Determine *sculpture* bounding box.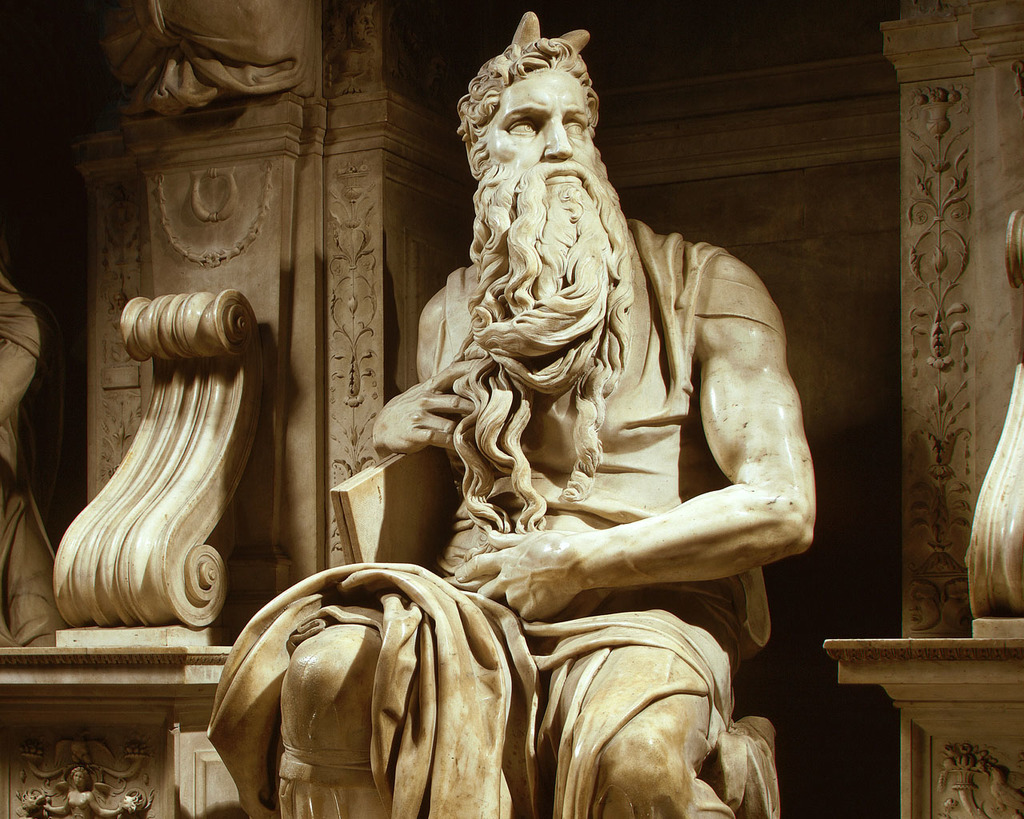
Determined: pyautogui.locateOnScreen(309, 50, 830, 802).
